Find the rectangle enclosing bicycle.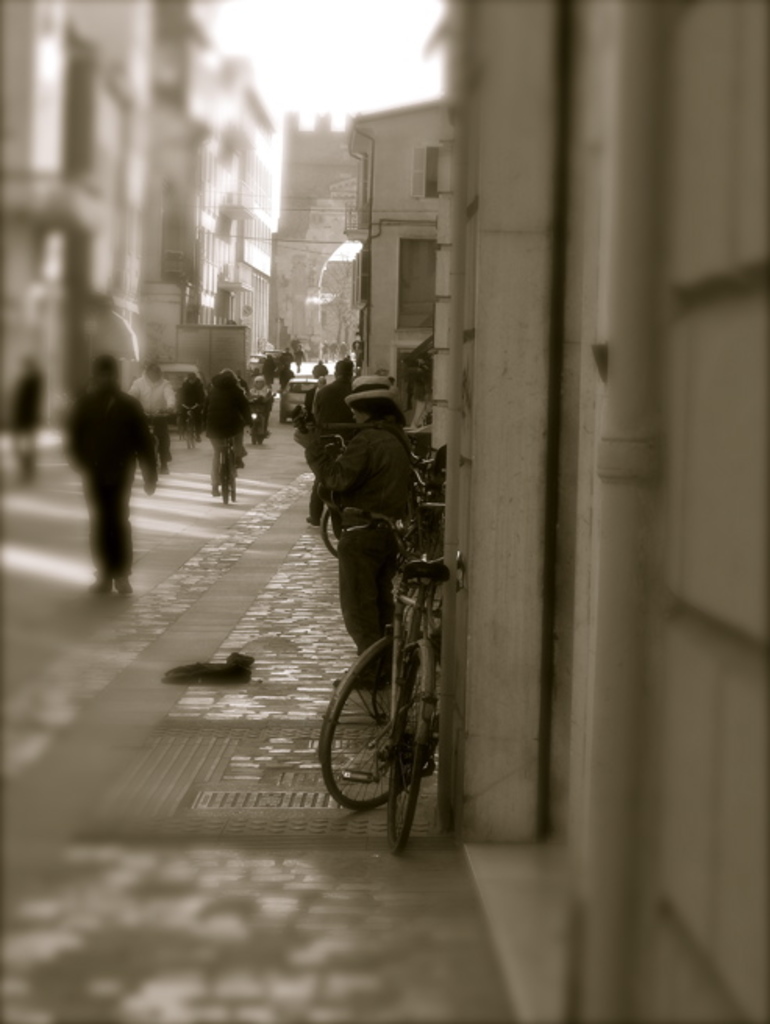
pyautogui.locateOnScreen(178, 403, 197, 448).
